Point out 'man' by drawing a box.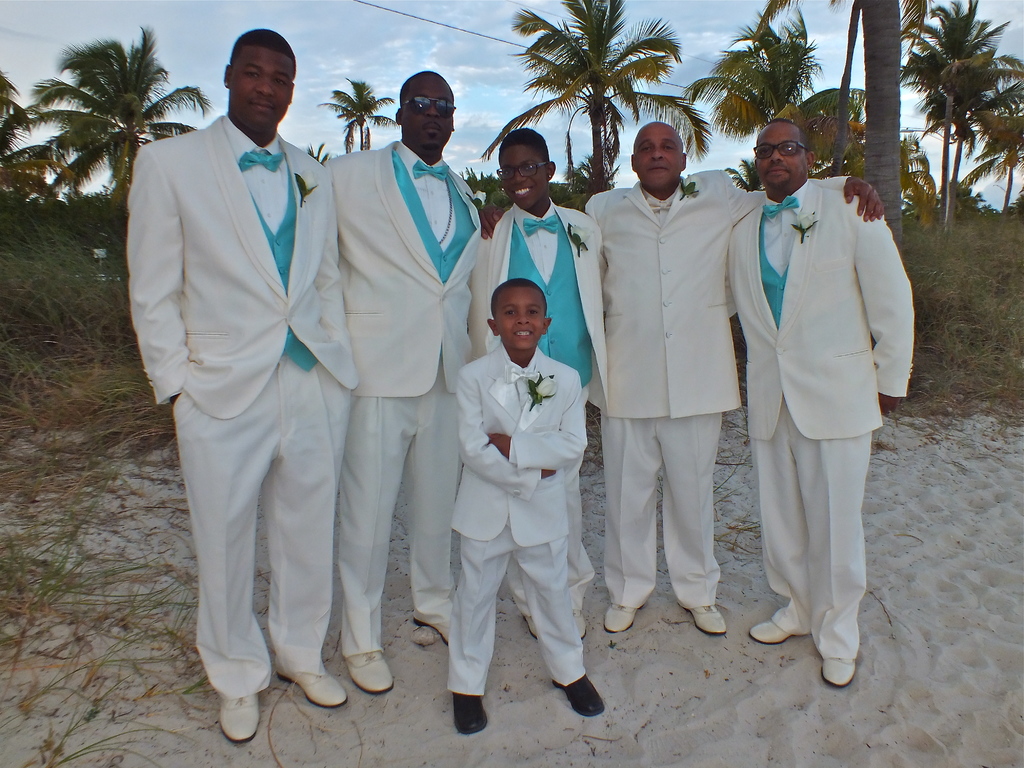
bbox=[459, 274, 605, 735].
